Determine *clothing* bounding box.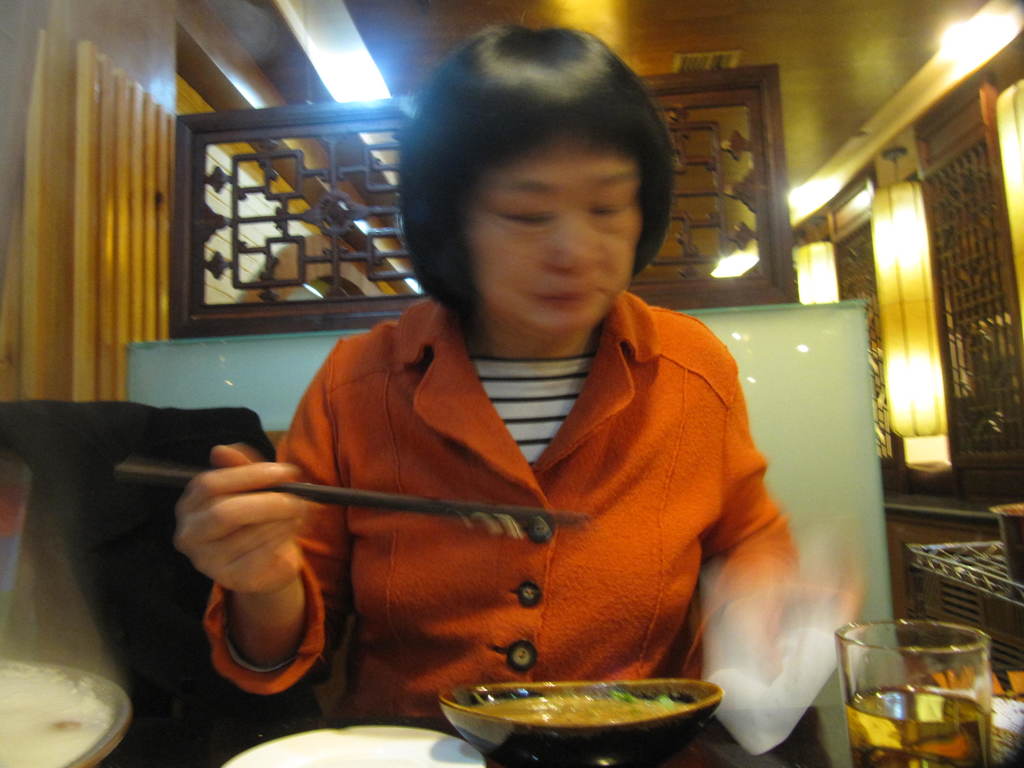
Determined: detection(209, 294, 810, 717).
